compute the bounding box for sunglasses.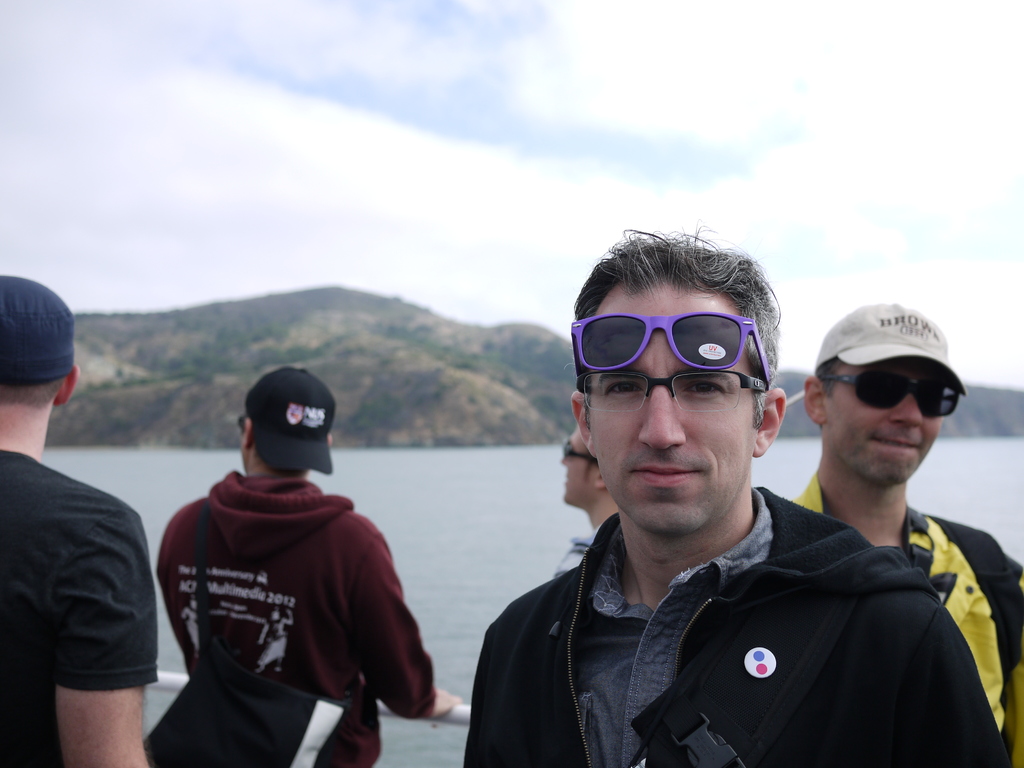
[x1=573, y1=309, x2=765, y2=386].
